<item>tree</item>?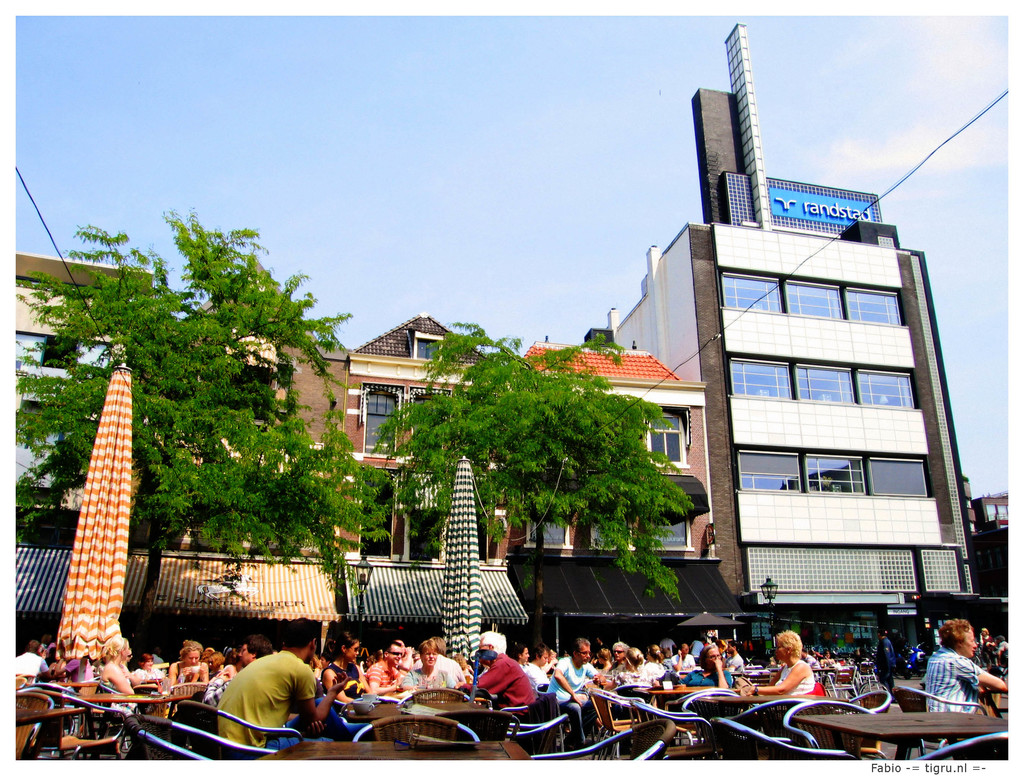
<box>372,321,703,607</box>
